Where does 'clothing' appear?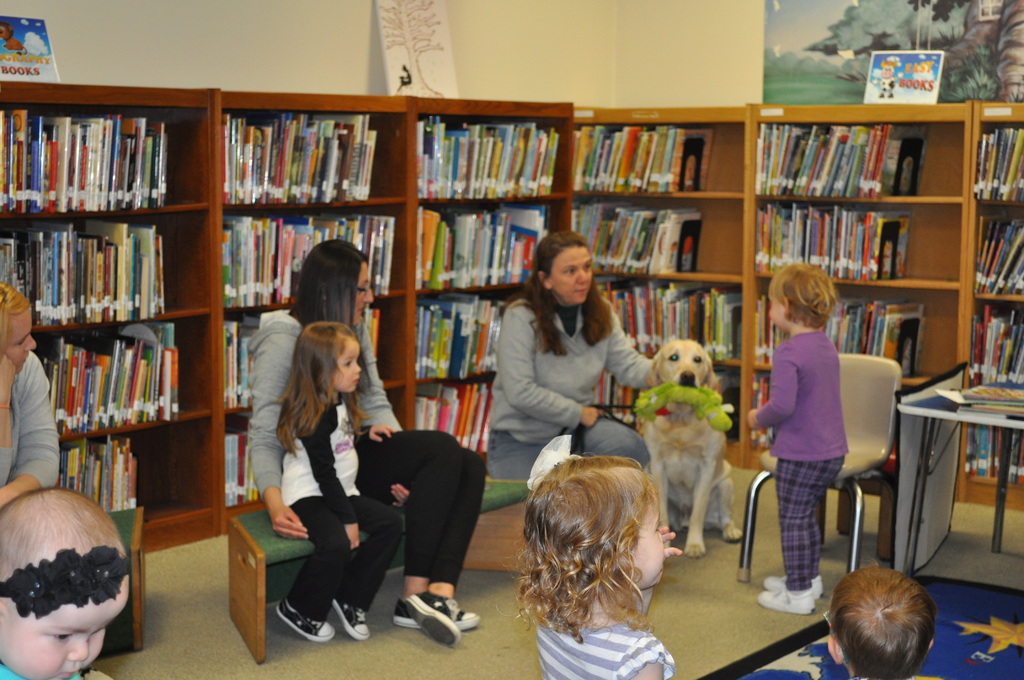
Appears at (x1=244, y1=315, x2=486, y2=588).
